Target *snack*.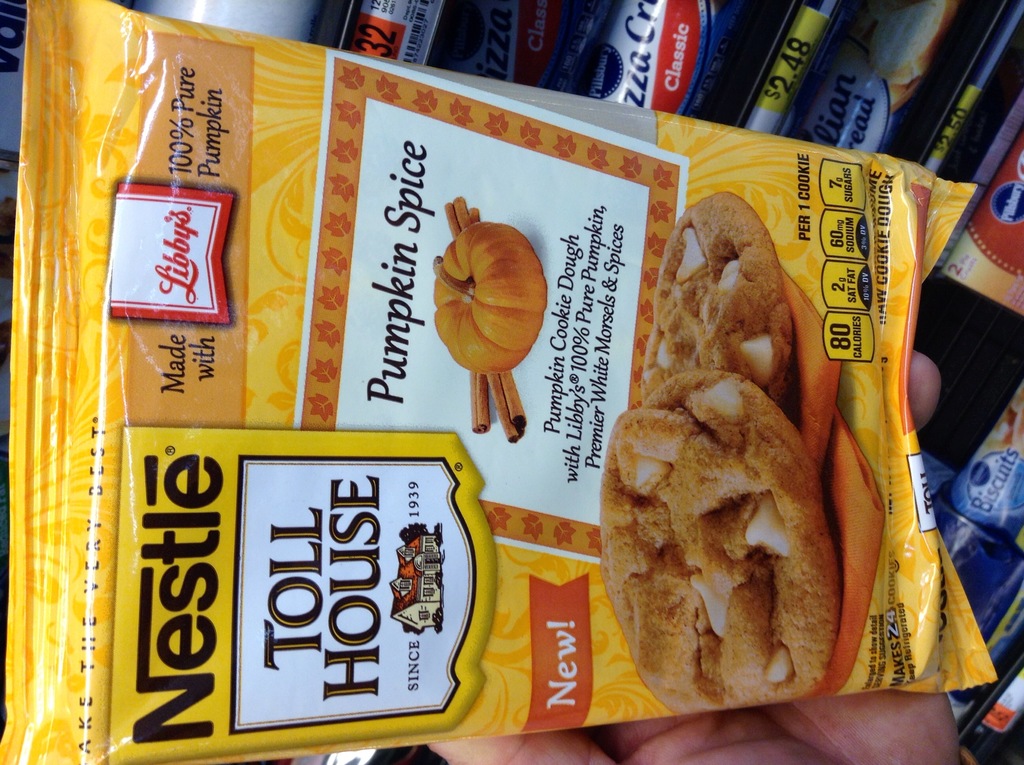
Target region: rect(643, 189, 780, 410).
